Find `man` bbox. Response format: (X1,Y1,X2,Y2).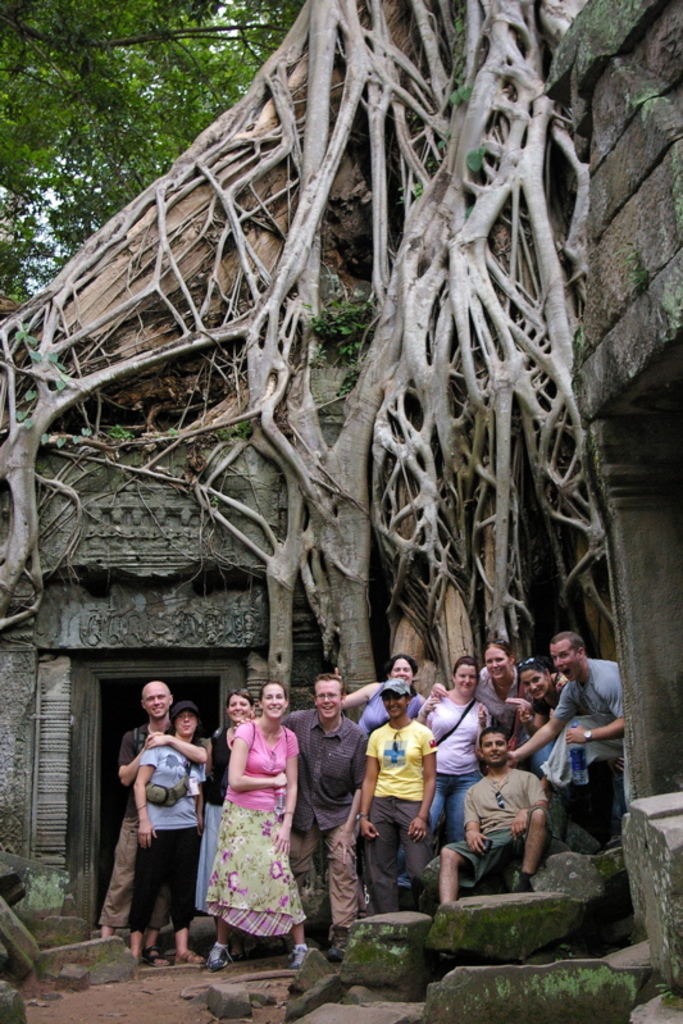
(370,679,437,913).
